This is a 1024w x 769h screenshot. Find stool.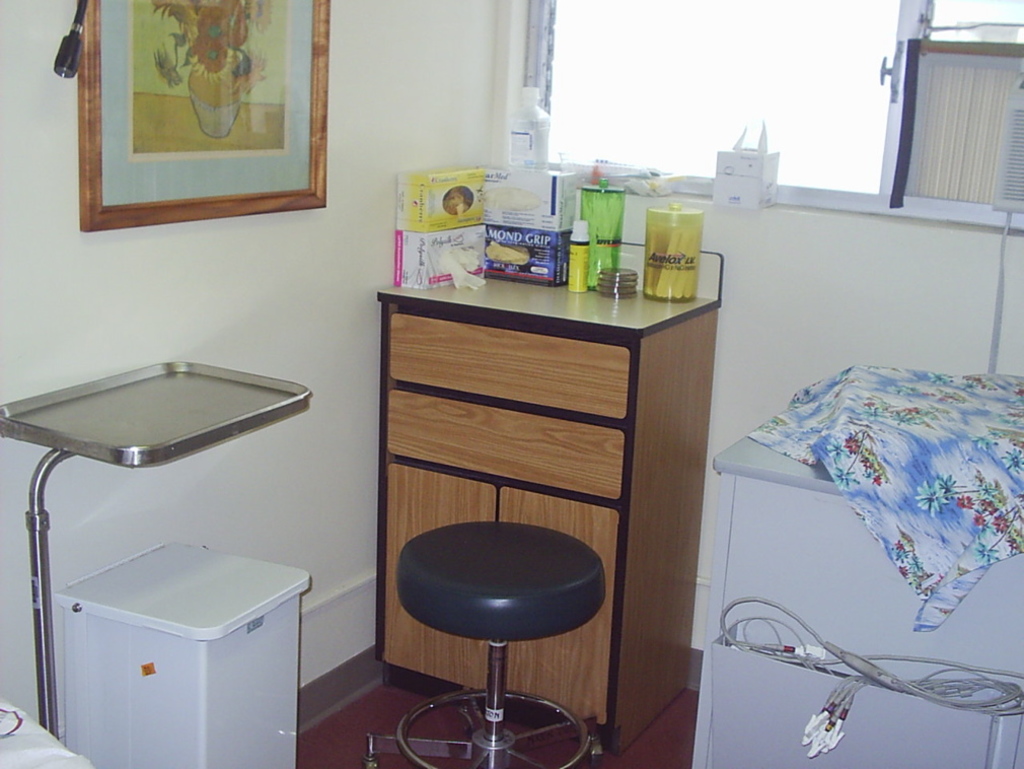
Bounding box: 371 526 600 765.
